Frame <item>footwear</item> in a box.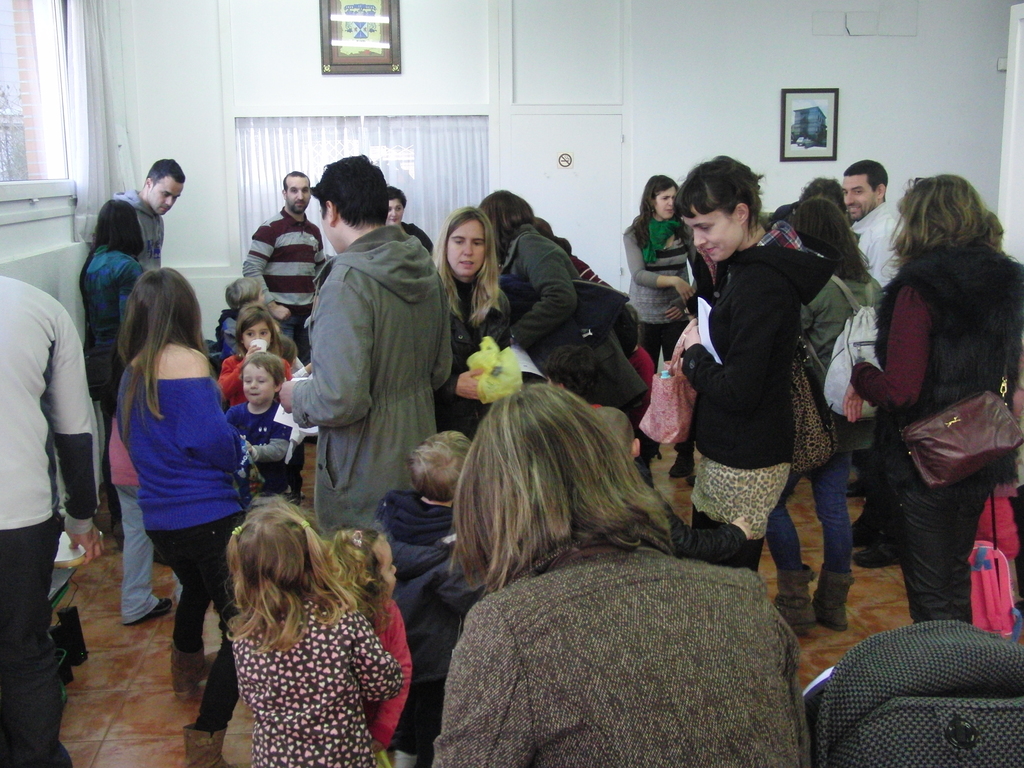
120:598:173:625.
